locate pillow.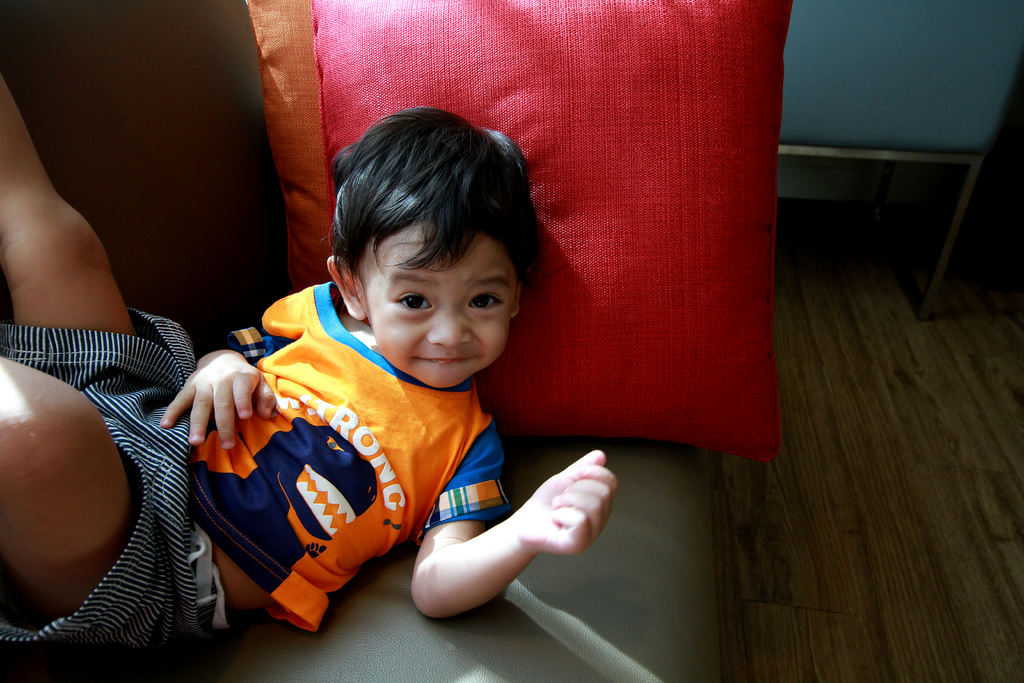
Bounding box: 314,0,792,463.
